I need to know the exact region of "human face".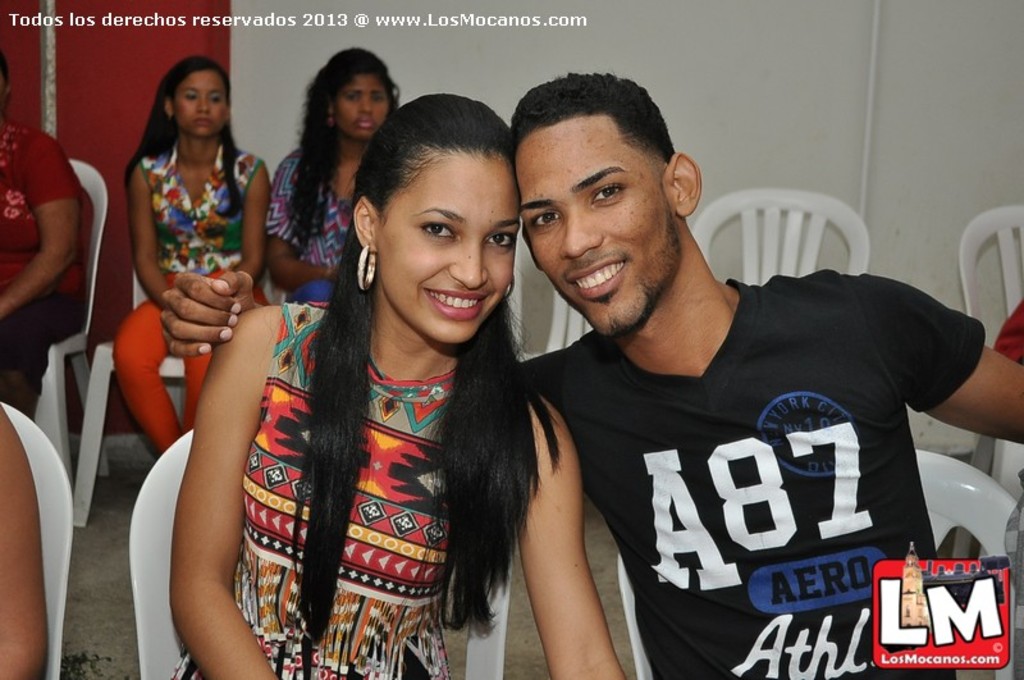
Region: bbox(509, 129, 676, 336).
